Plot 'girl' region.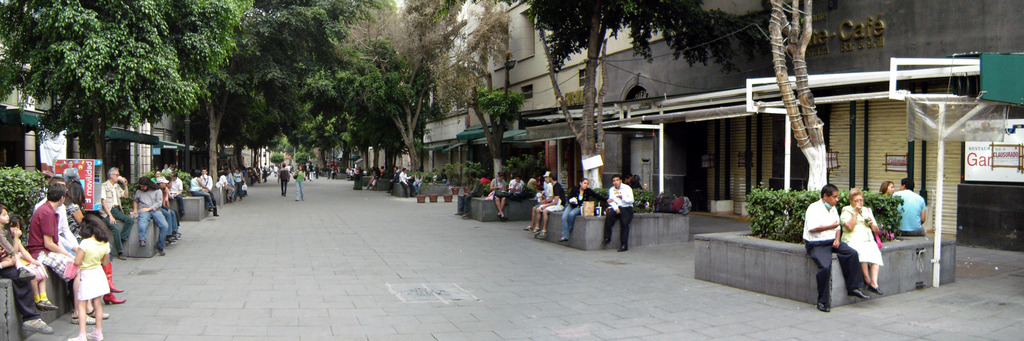
Plotted at box=[74, 219, 113, 340].
